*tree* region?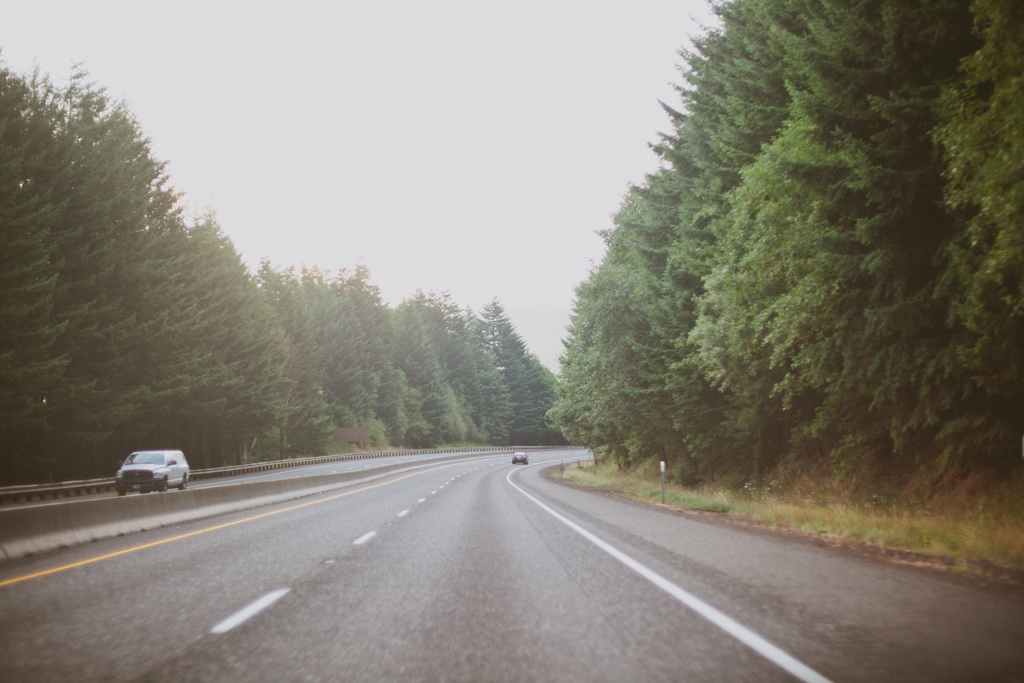
locate(391, 284, 456, 460)
